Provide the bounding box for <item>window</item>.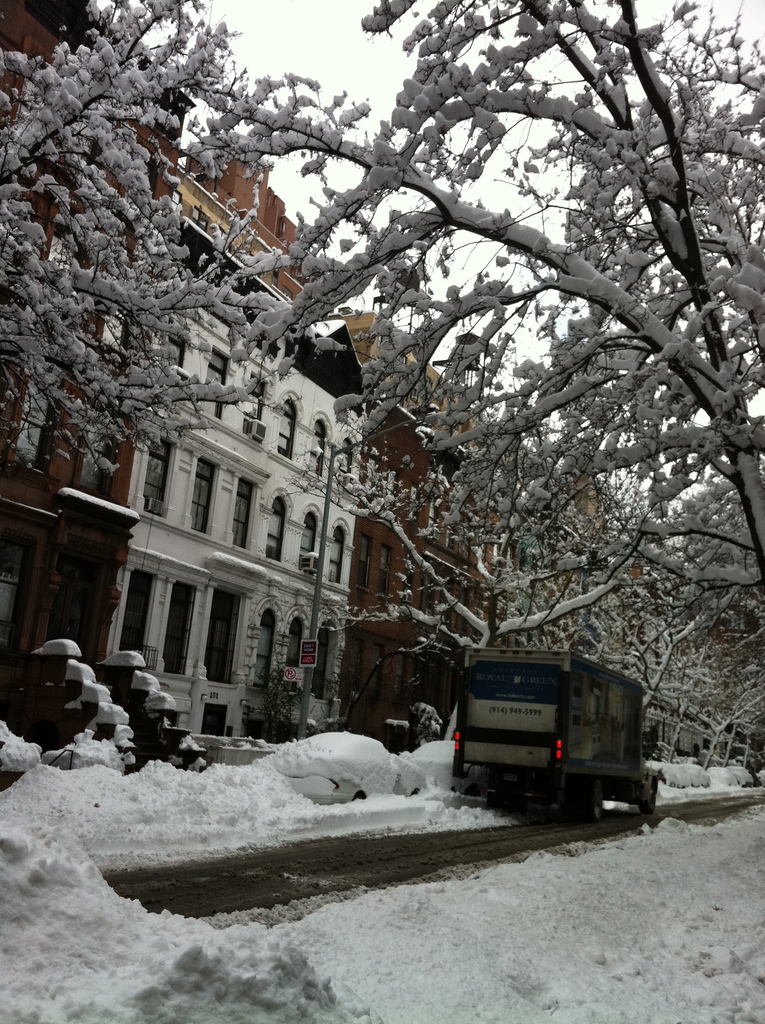
<bbox>474, 591, 487, 637</bbox>.
